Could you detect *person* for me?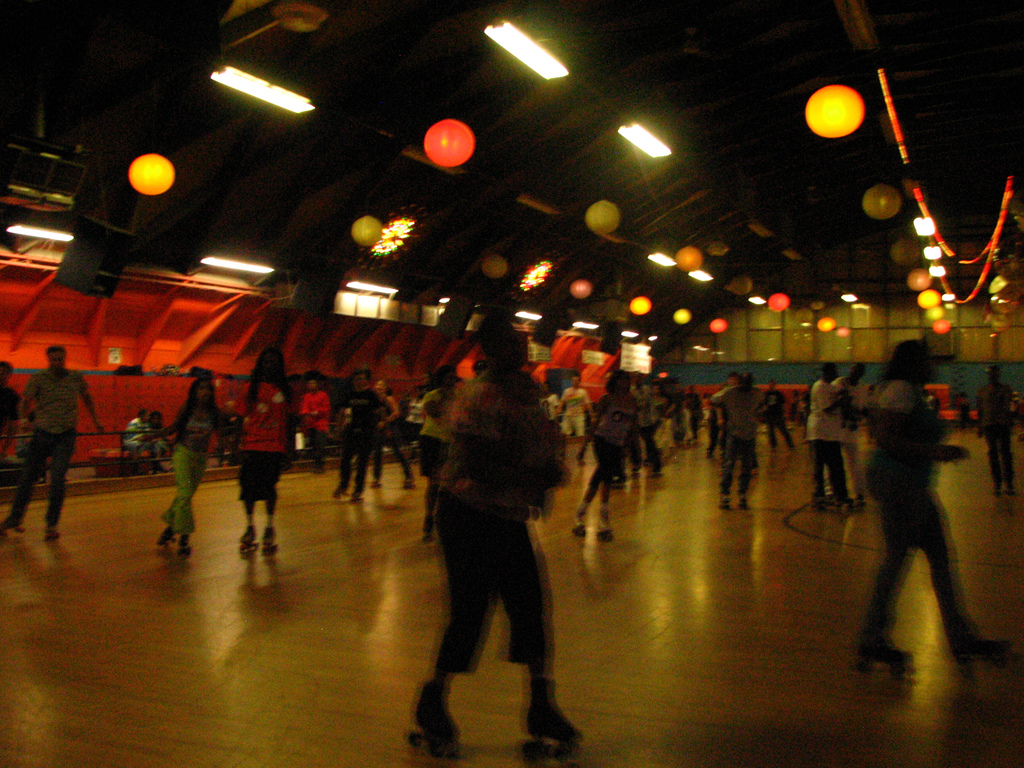
Detection result: bbox=[630, 372, 667, 479].
